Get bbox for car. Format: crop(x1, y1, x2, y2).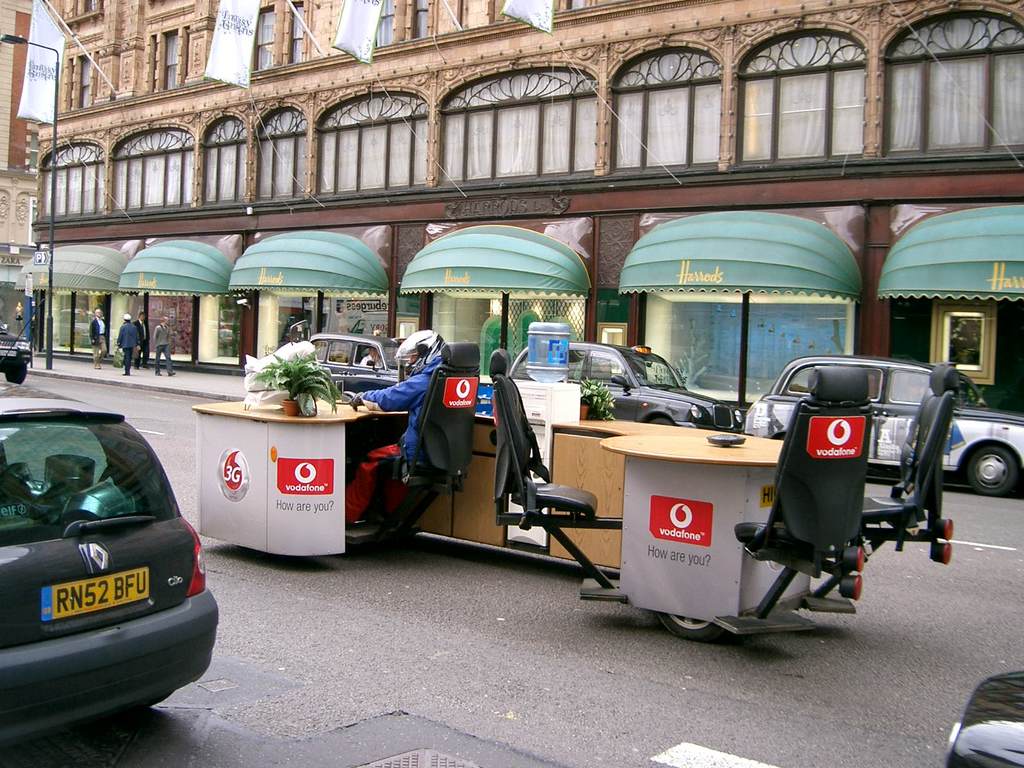
crop(0, 321, 33, 386).
